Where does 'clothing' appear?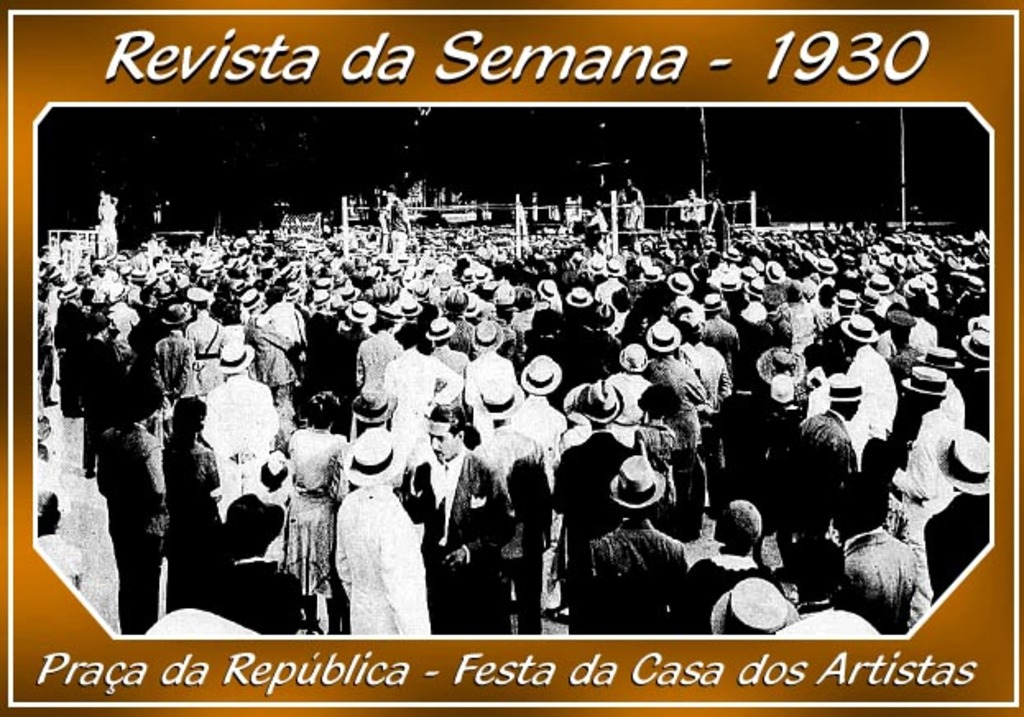
Appears at [399,439,524,630].
